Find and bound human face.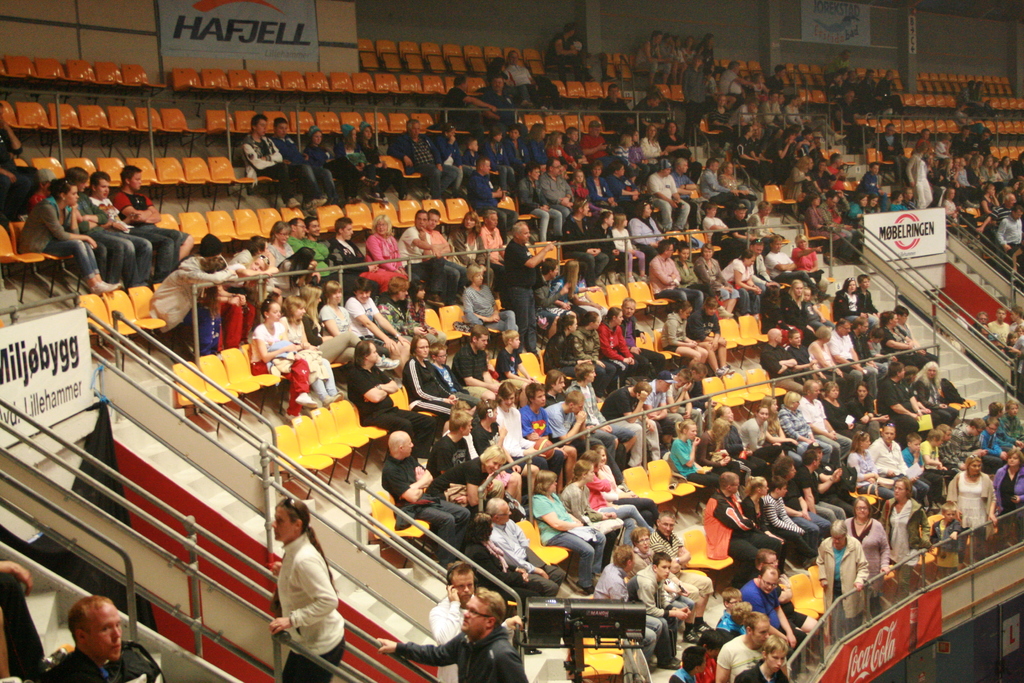
Bound: box=[760, 409, 767, 422].
